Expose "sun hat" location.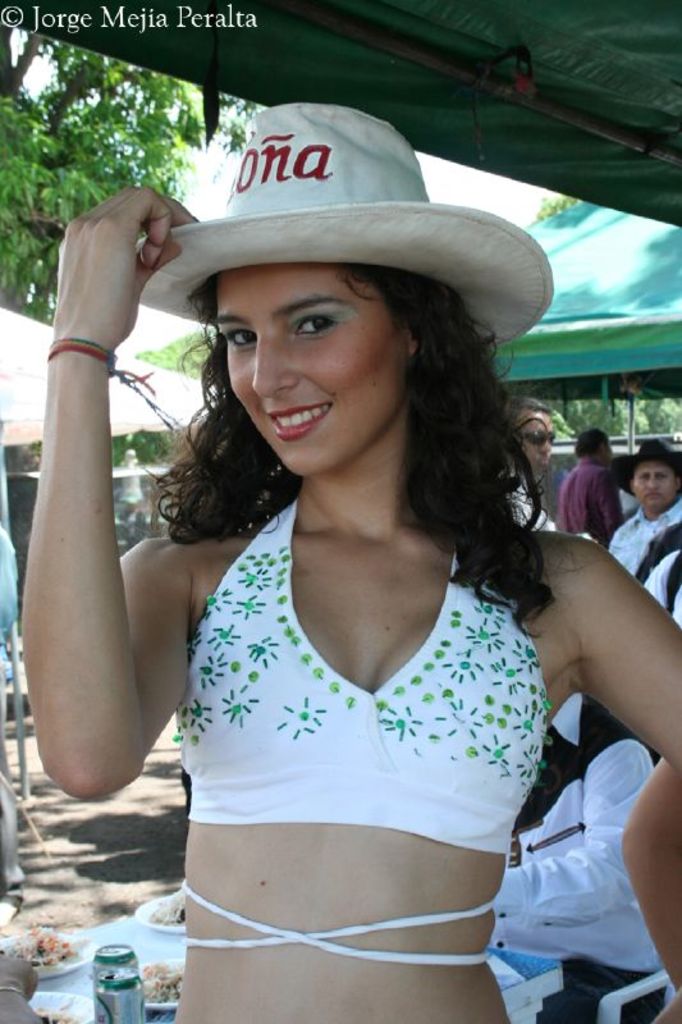
Exposed at locate(605, 430, 681, 497).
